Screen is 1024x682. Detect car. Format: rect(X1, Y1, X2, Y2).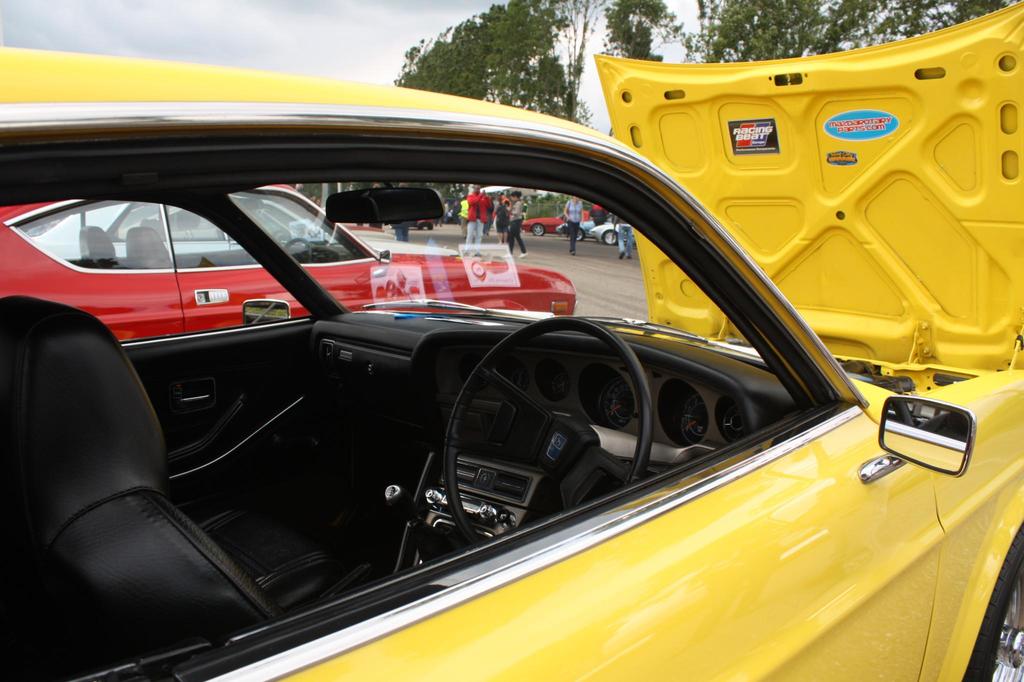
rect(1, 177, 575, 341).
